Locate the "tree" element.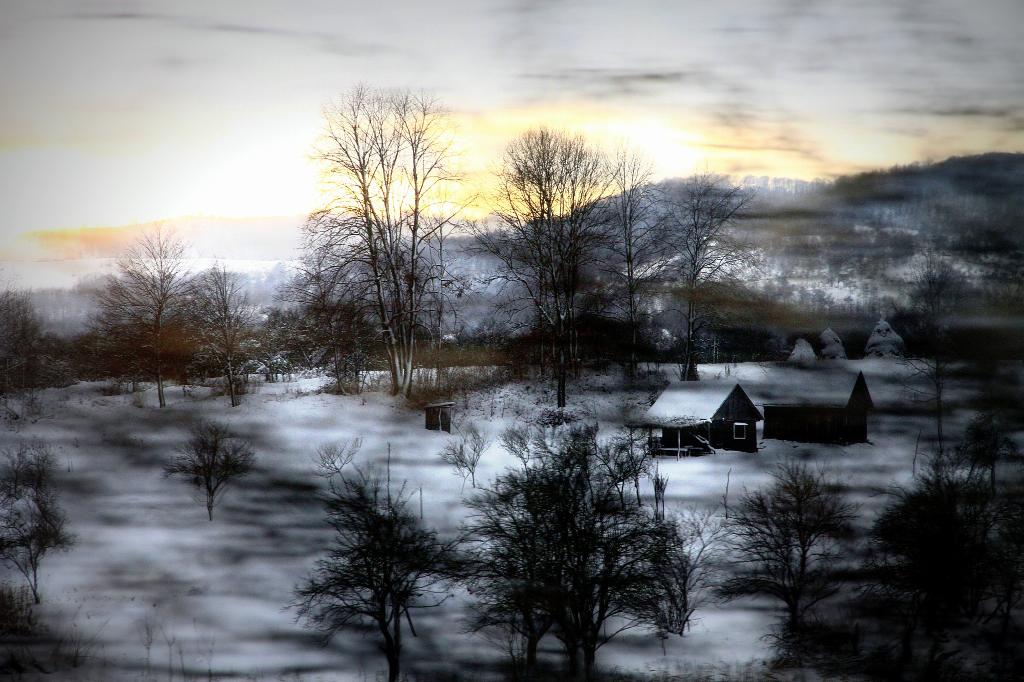
Element bbox: x1=758, y1=474, x2=1022, y2=681.
